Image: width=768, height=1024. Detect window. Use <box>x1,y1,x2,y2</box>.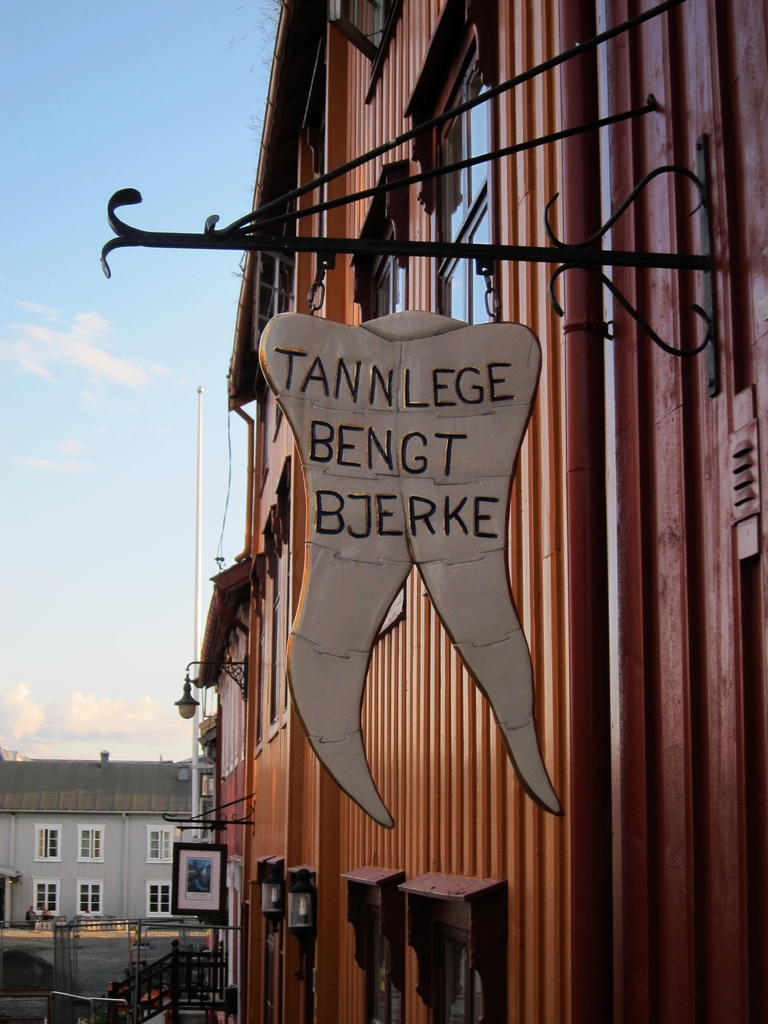
<box>145,877,177,921</box>.
